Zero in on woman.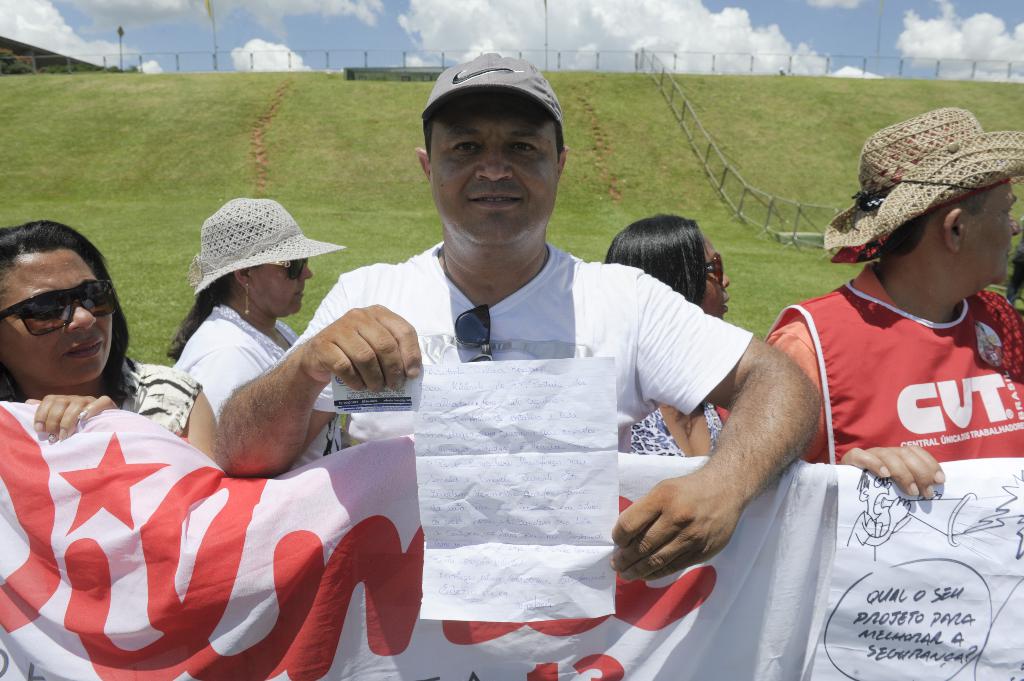
Zeroed in: crop(593, 215, 735, 461).
